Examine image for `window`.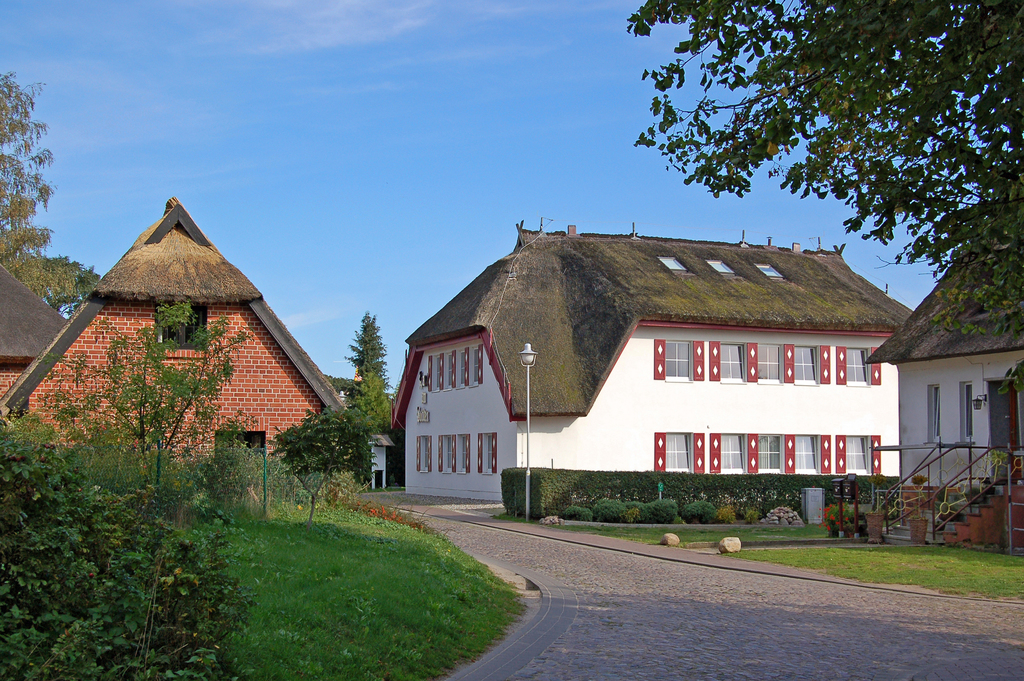
Examination result: <box>722,345,746,384</box>.
